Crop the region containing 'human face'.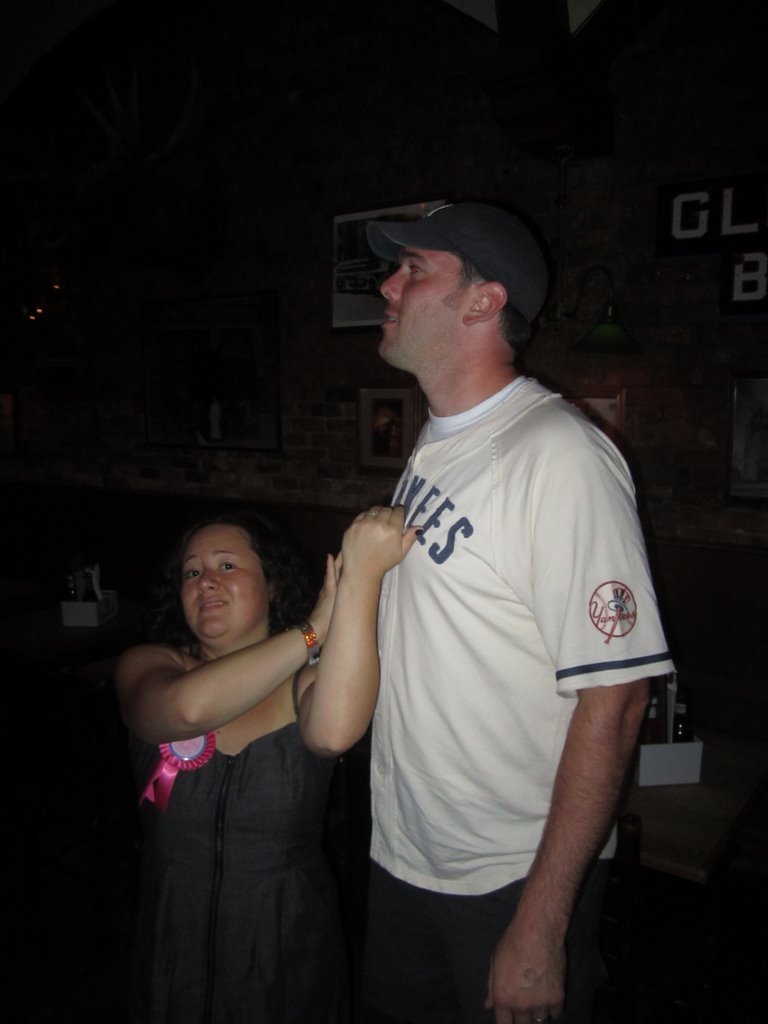
Crop region: BBox(178, 527, 266, 639).
